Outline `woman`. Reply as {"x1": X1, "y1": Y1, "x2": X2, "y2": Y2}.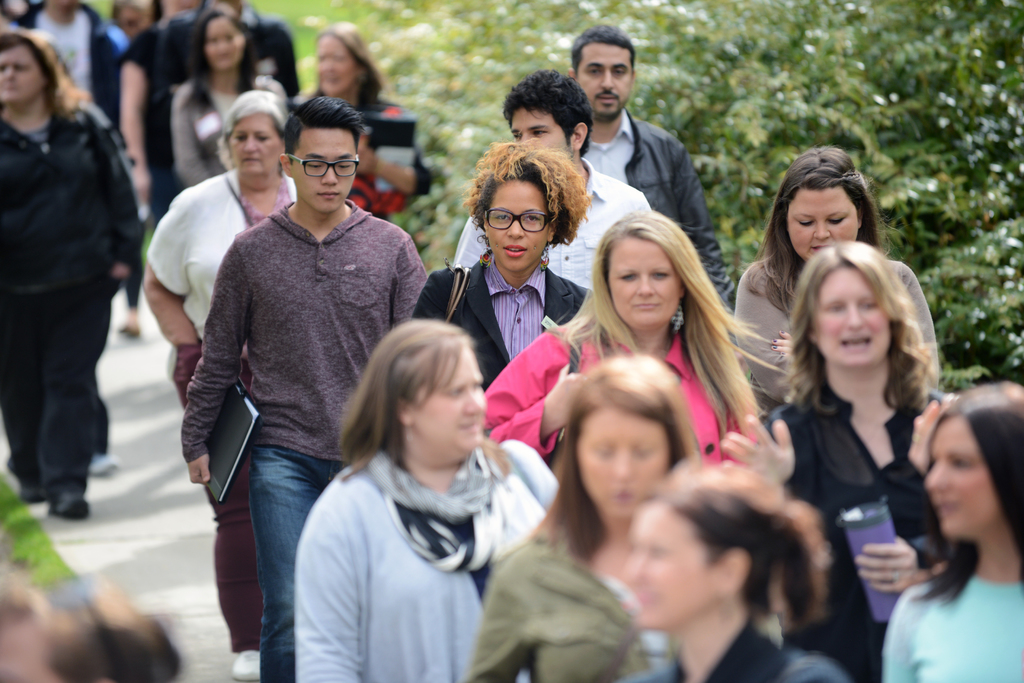
{"x1": 781, "y1": 226, "x2": 969, "y2": 650}.
